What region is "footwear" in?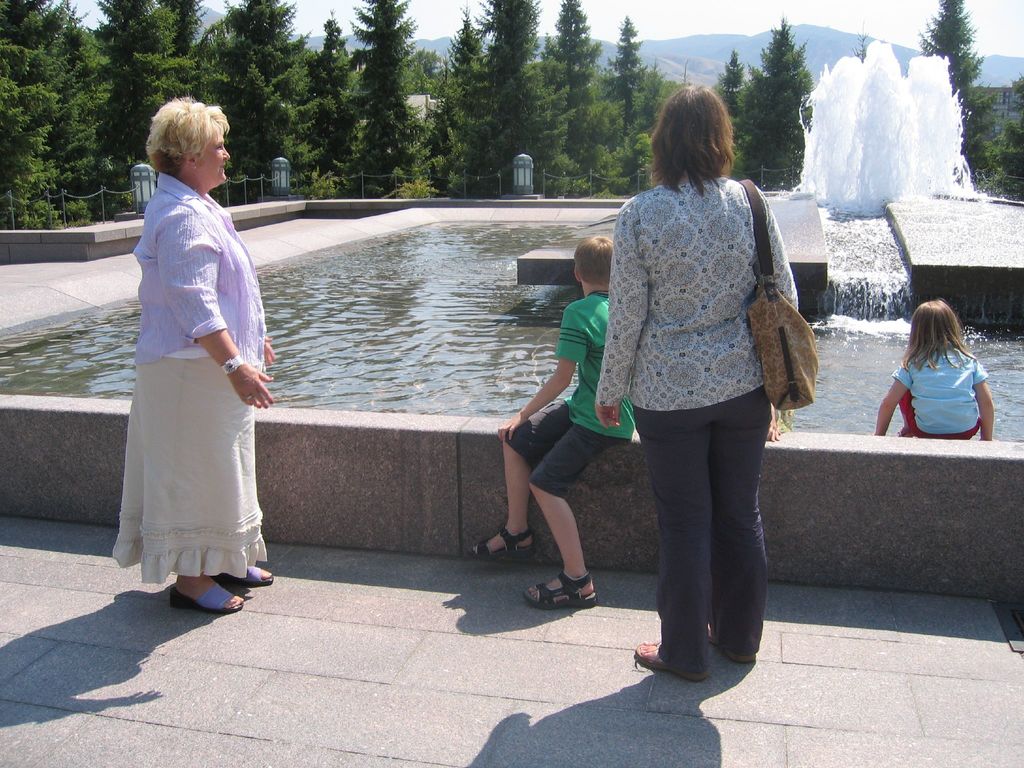
x1=724 y1=621 x2=758 y2=663.
